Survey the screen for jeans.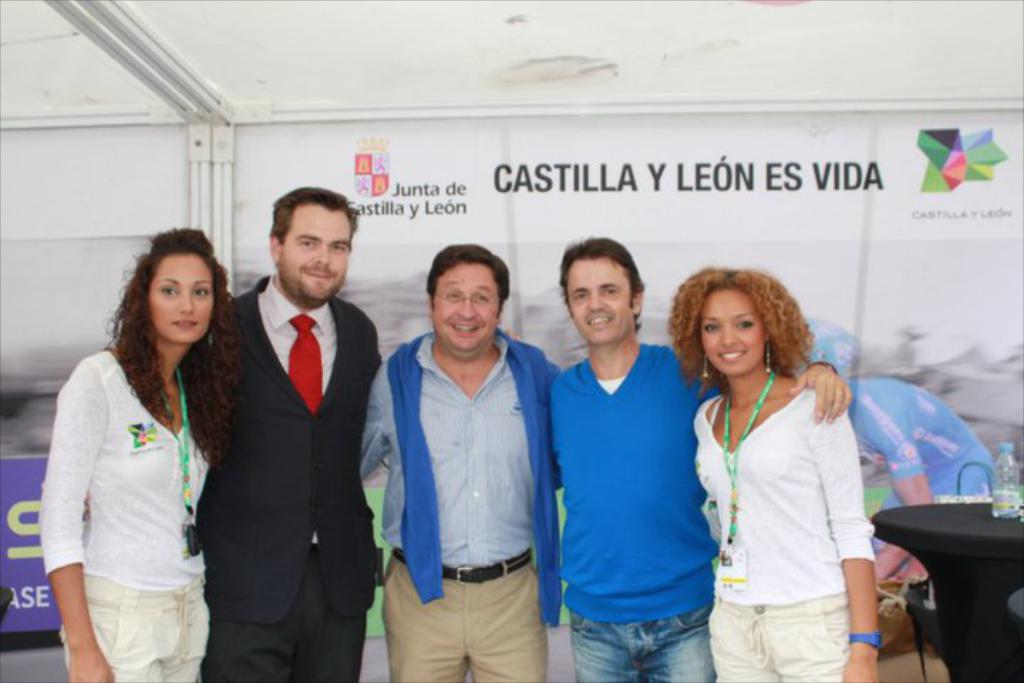
Survey found: [left=569, top=603, right=711, bottom=682].
